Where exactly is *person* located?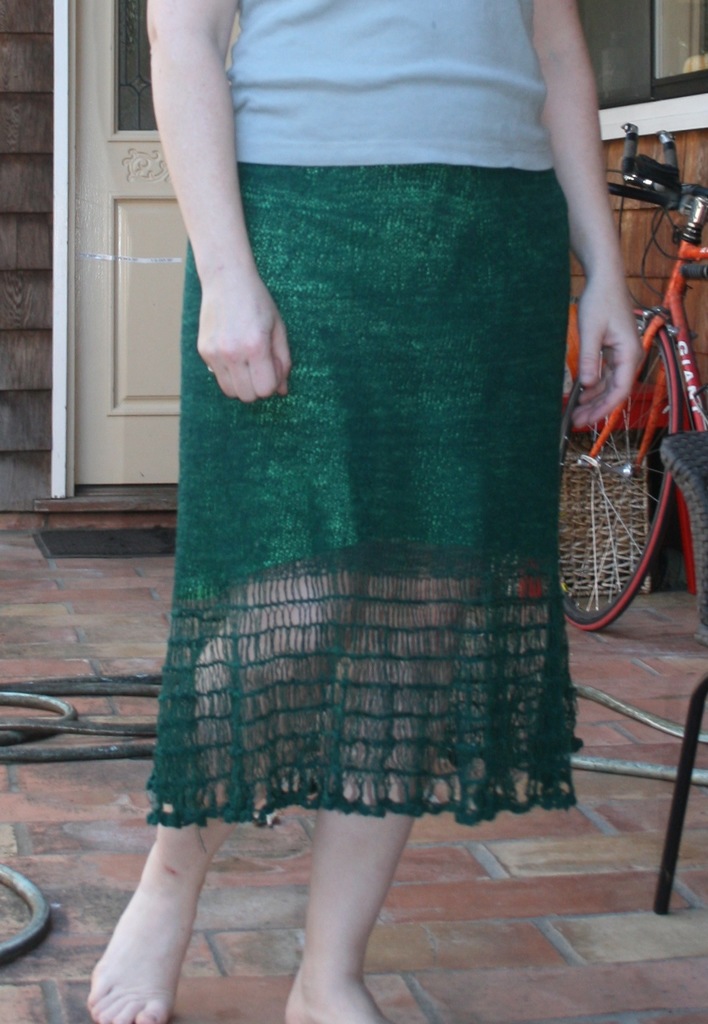
Its bounding box is (left=84, top=0, right=644, bottom=1020).
